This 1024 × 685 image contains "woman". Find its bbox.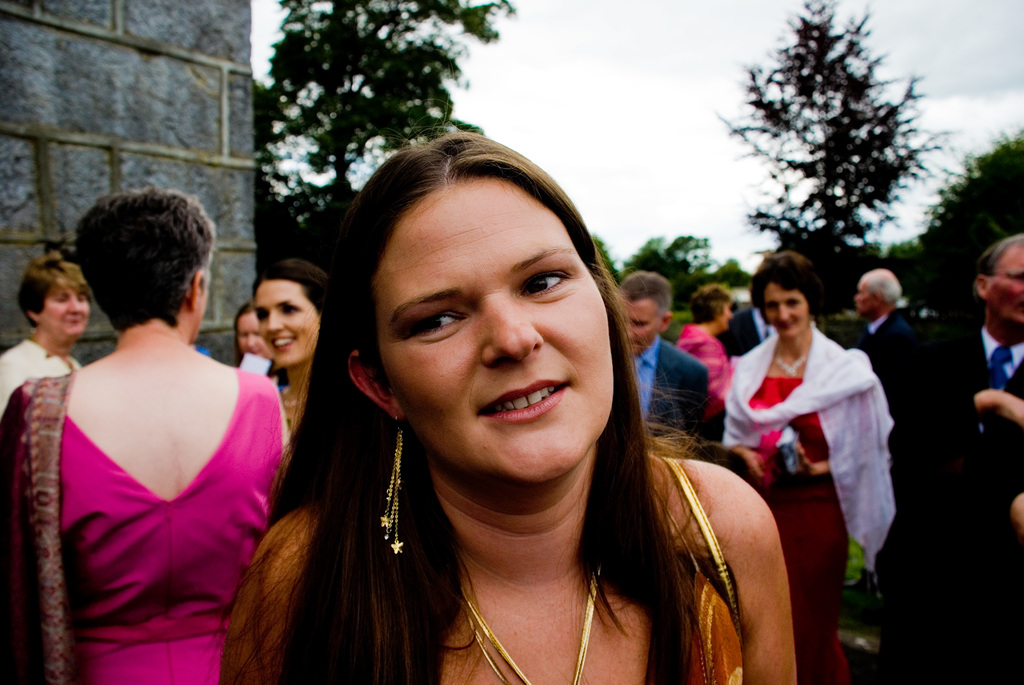
box=[215, 141, 785, 677].
